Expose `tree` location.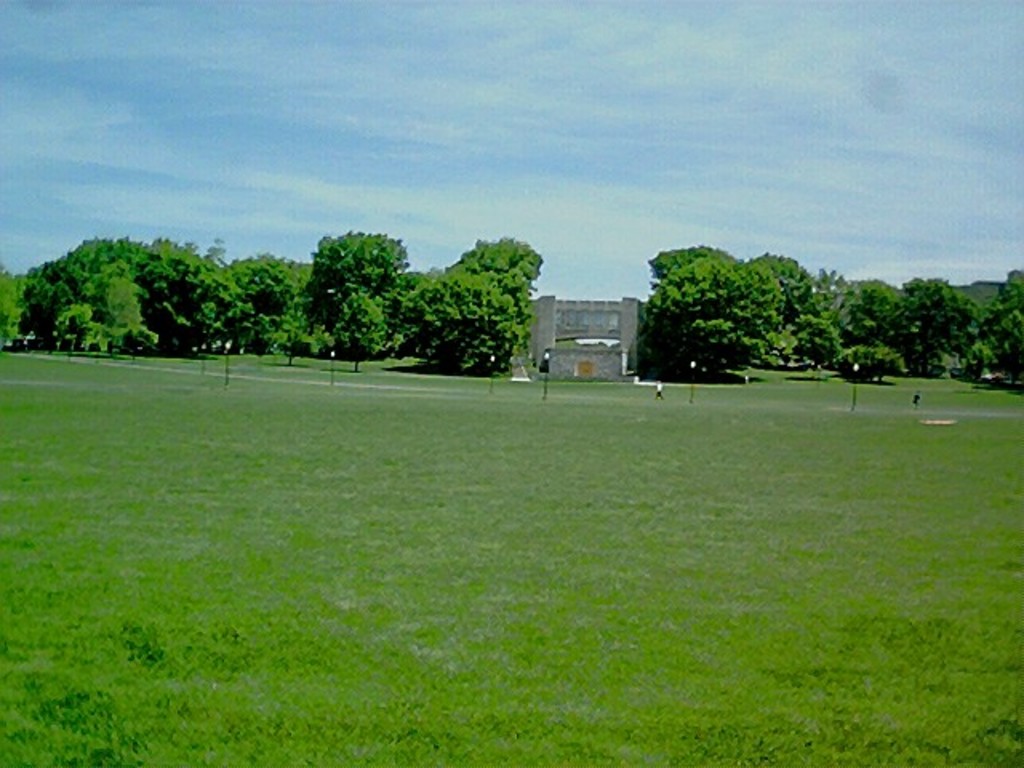
Exposed at x1=258 y1=286 x2=333 y2=355.
